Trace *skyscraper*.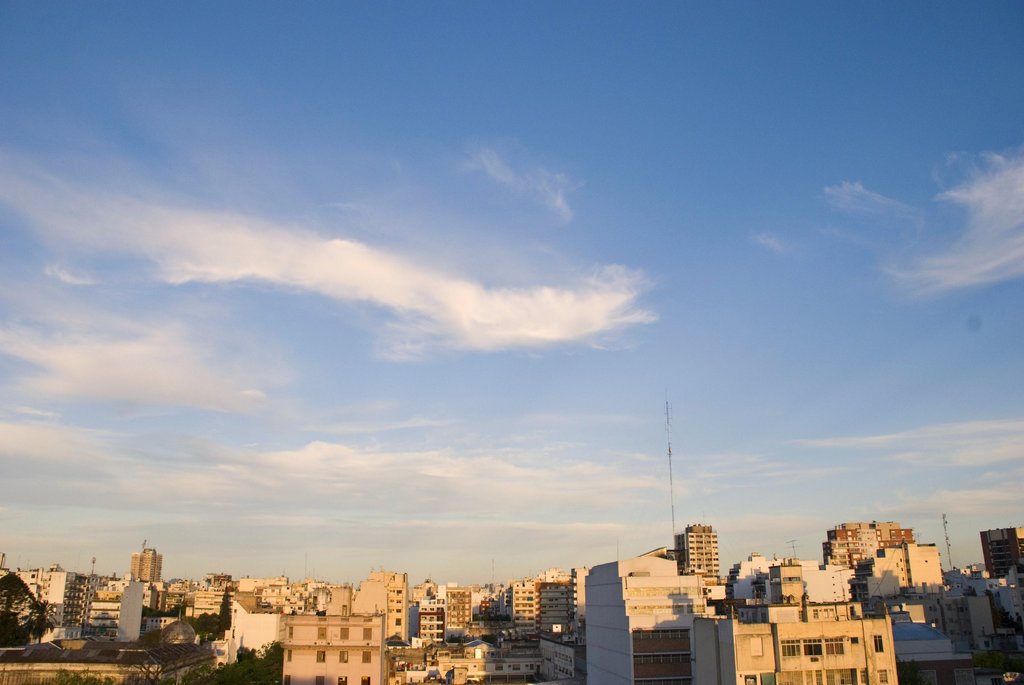
Traced to {"left": 127, "top": 545, "right": 163, "bottom": 583}.
